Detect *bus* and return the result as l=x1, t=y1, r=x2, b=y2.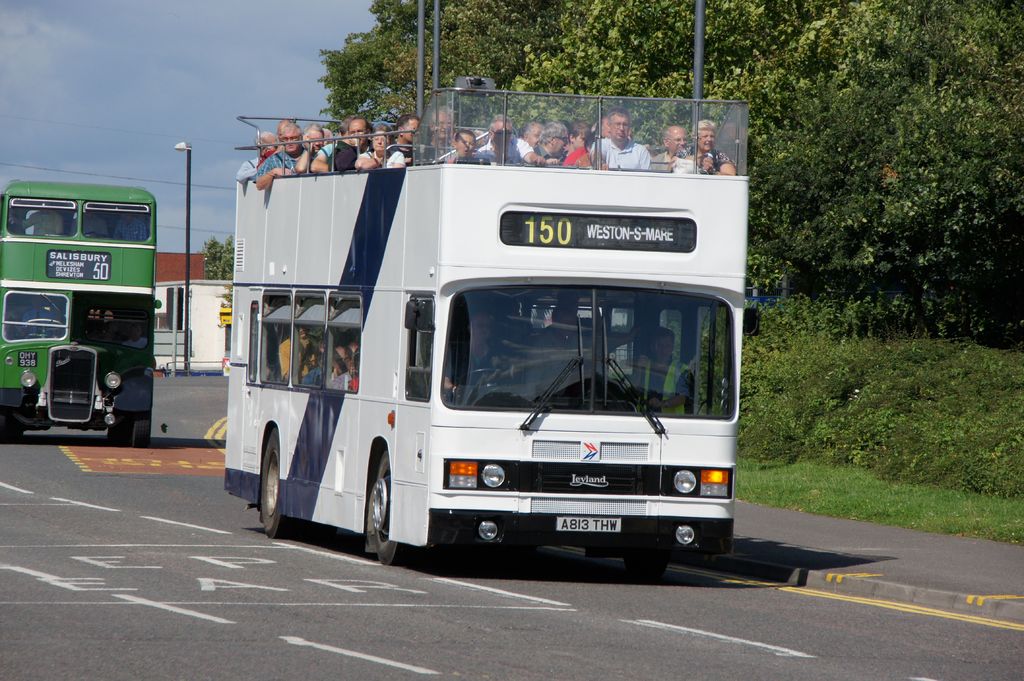
l=223, t=91, r=751, b=558.
